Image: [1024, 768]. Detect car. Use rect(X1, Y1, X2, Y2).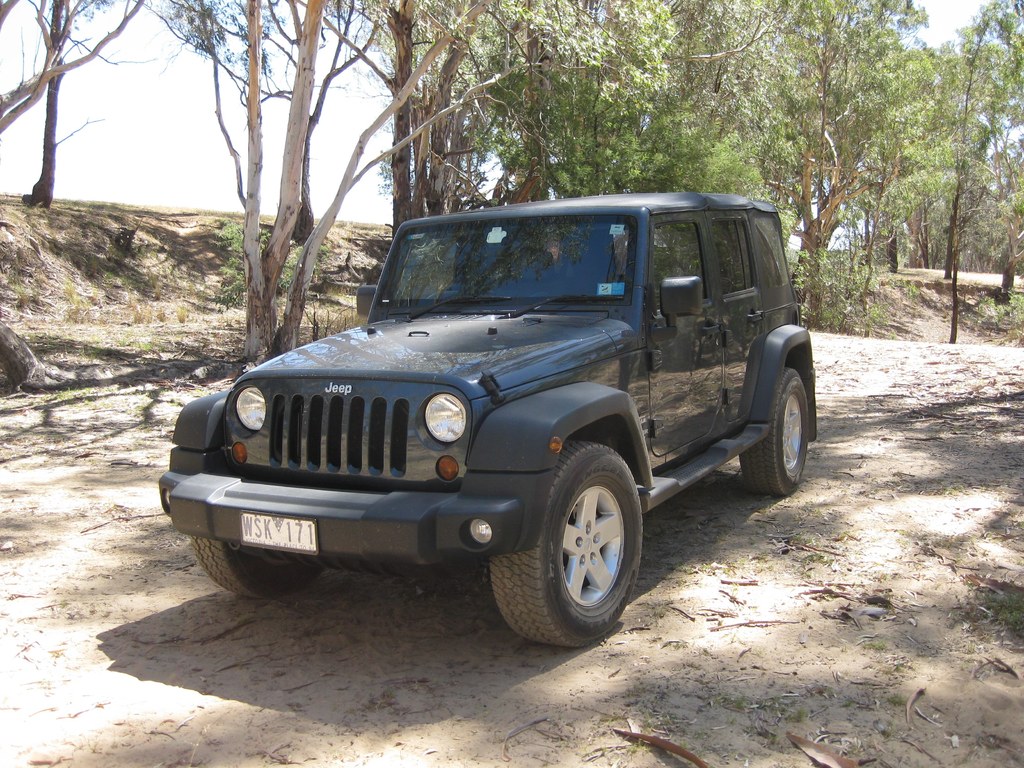
rect(161, 186, 817, 648).
